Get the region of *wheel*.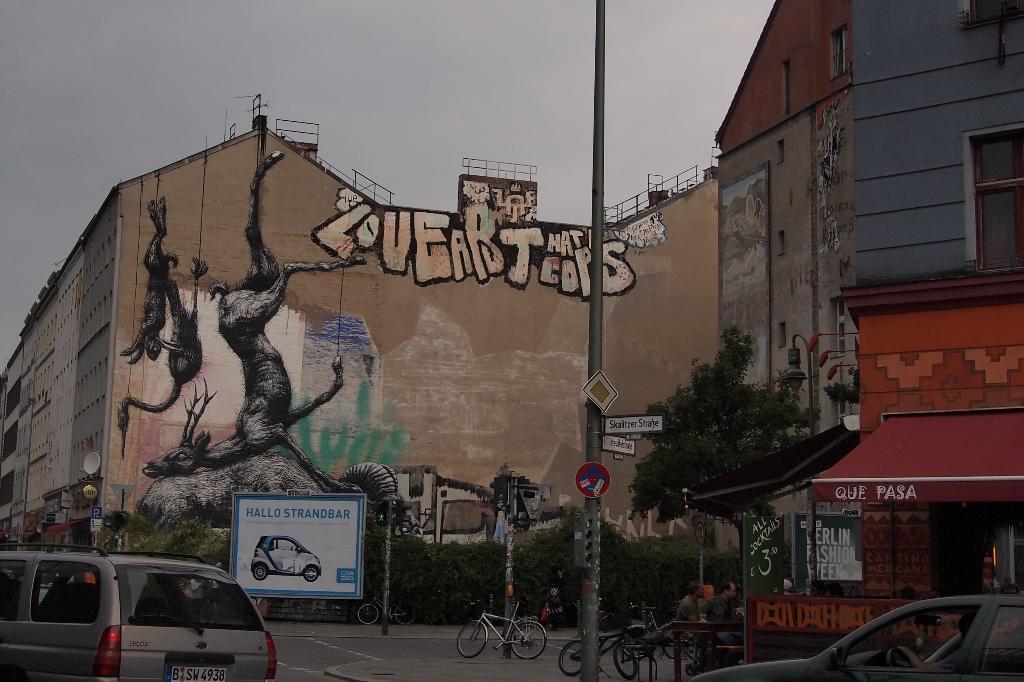
{"x1": 506, "y1": 620, "x2": 549, "y2": 660}.
